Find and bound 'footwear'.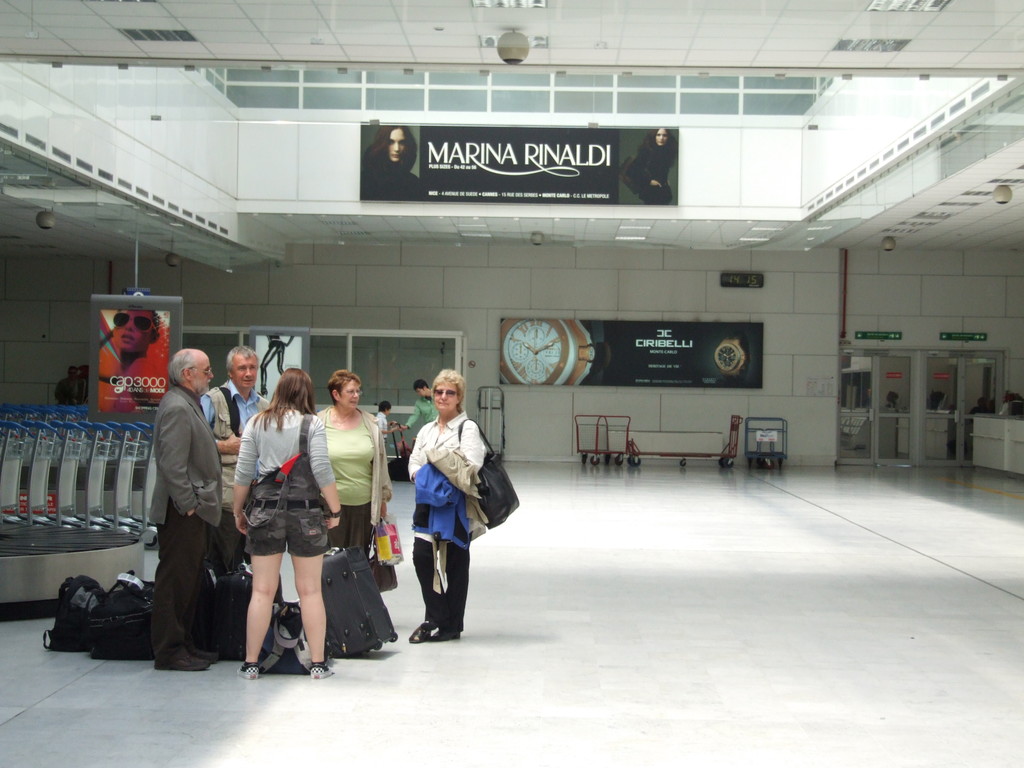
Bound: <box>312,667,334,680</box>.
